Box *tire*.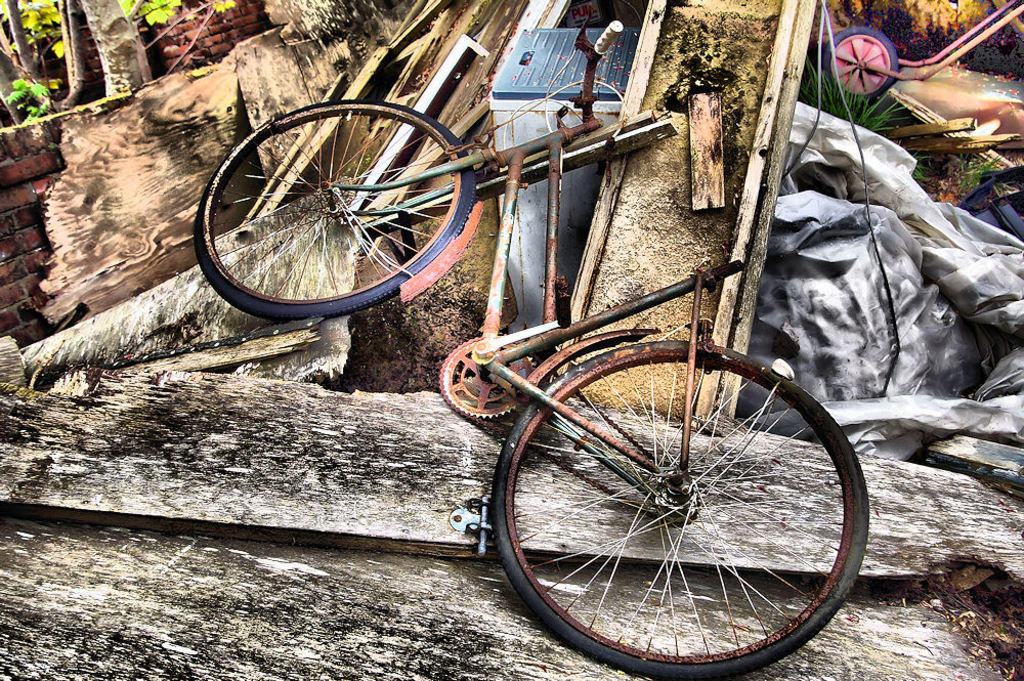
[193,109,485,329].
